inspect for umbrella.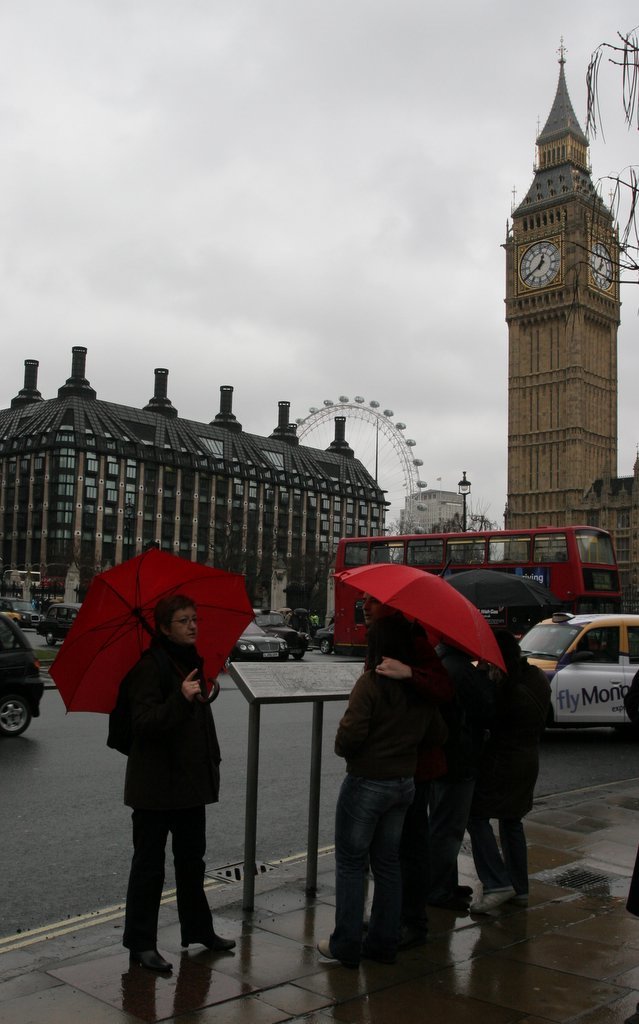
Inspection: left=325, top=562, right=504, bottom=679.
